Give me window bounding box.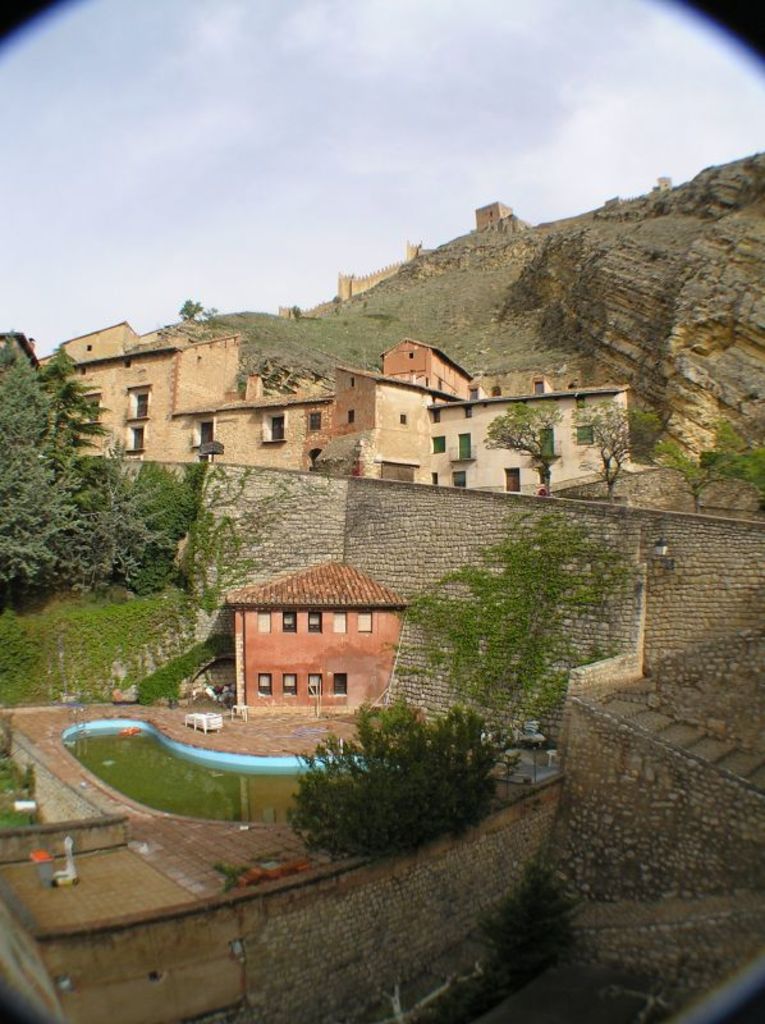
left=191, top=410, right=220, bottom=460.
